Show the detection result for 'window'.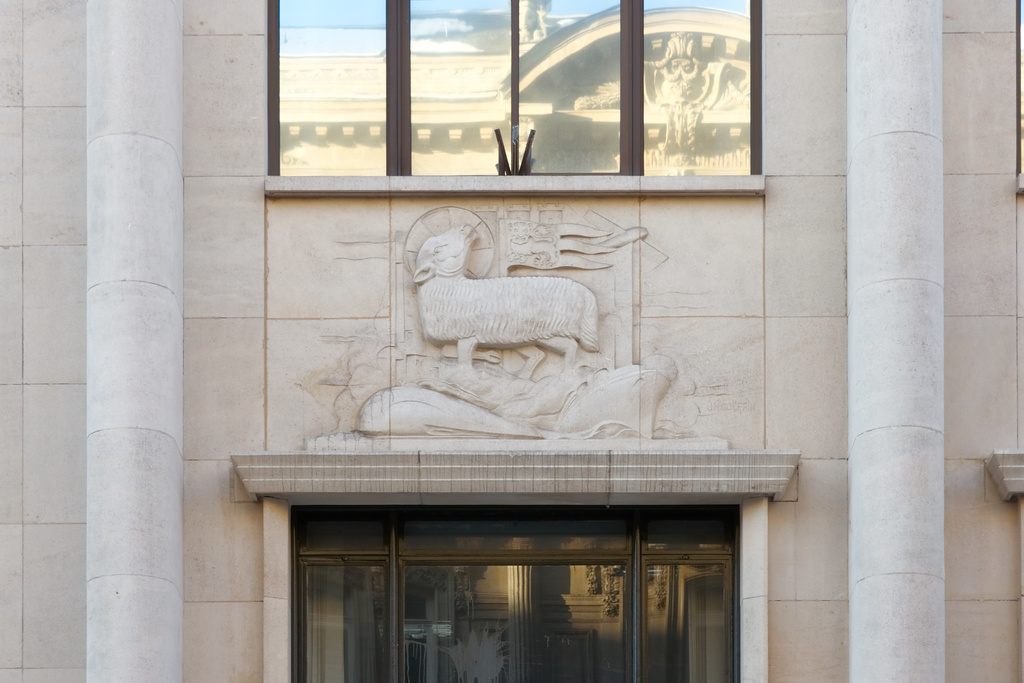
266 0 771 195.
